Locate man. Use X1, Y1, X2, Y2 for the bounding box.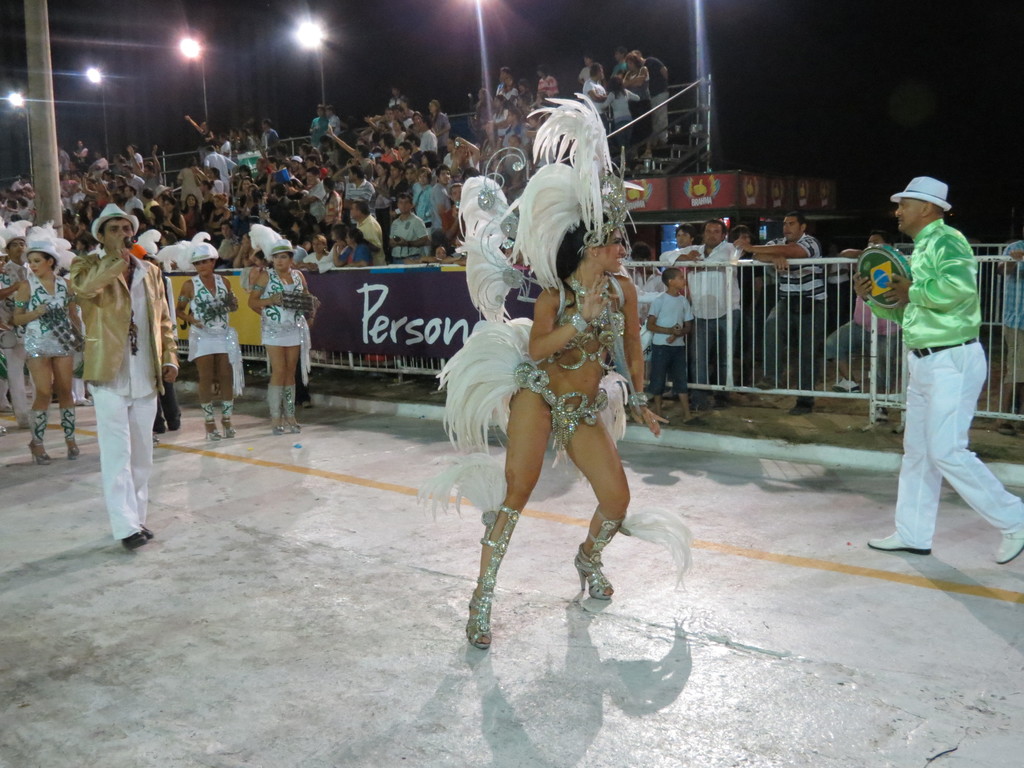
734, 209, 835, 420.
